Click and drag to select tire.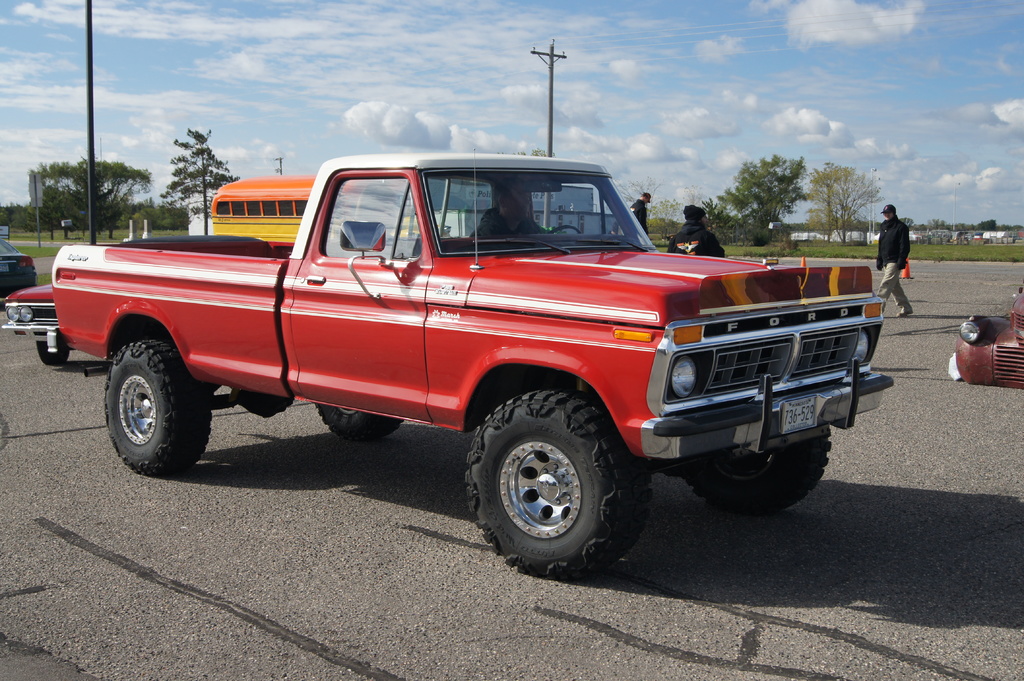
Selection: detection(682, 427, 830, 515).
